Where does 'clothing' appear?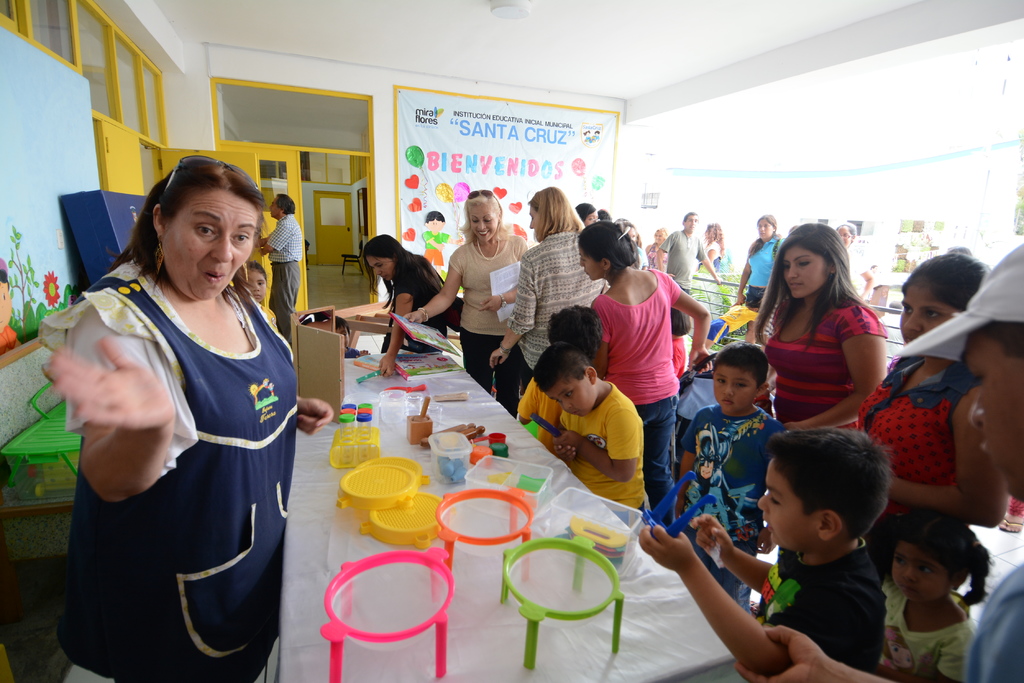
Appears at crop(390, 255, 449, 347).
